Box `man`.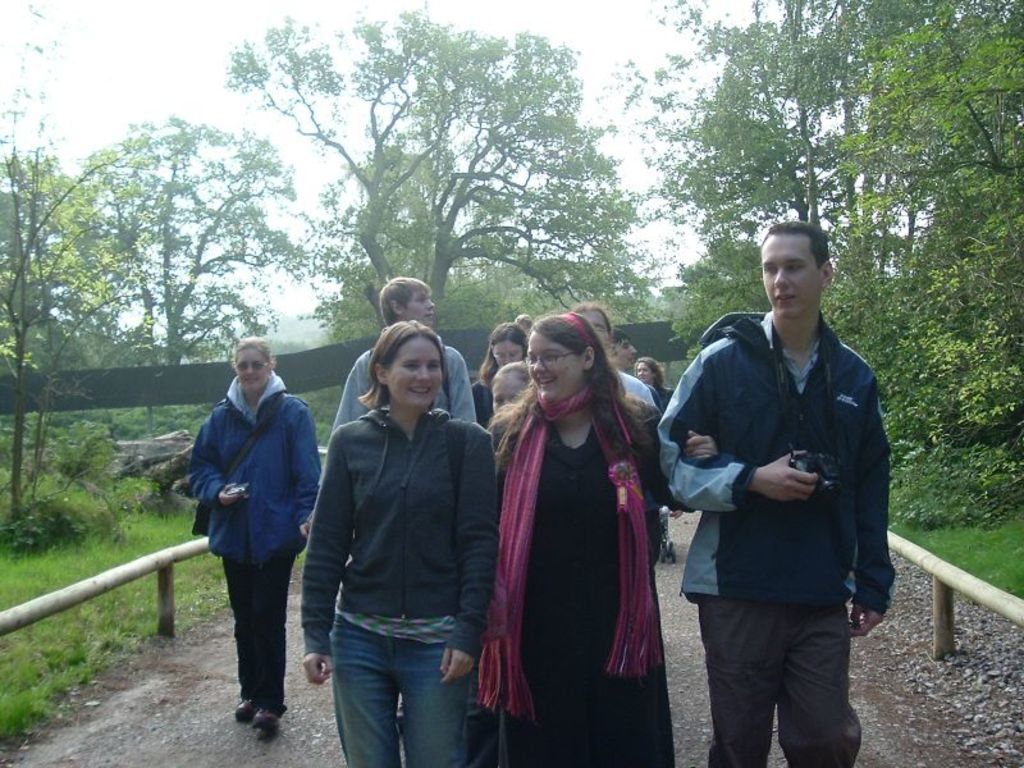
605 333 639 370.
